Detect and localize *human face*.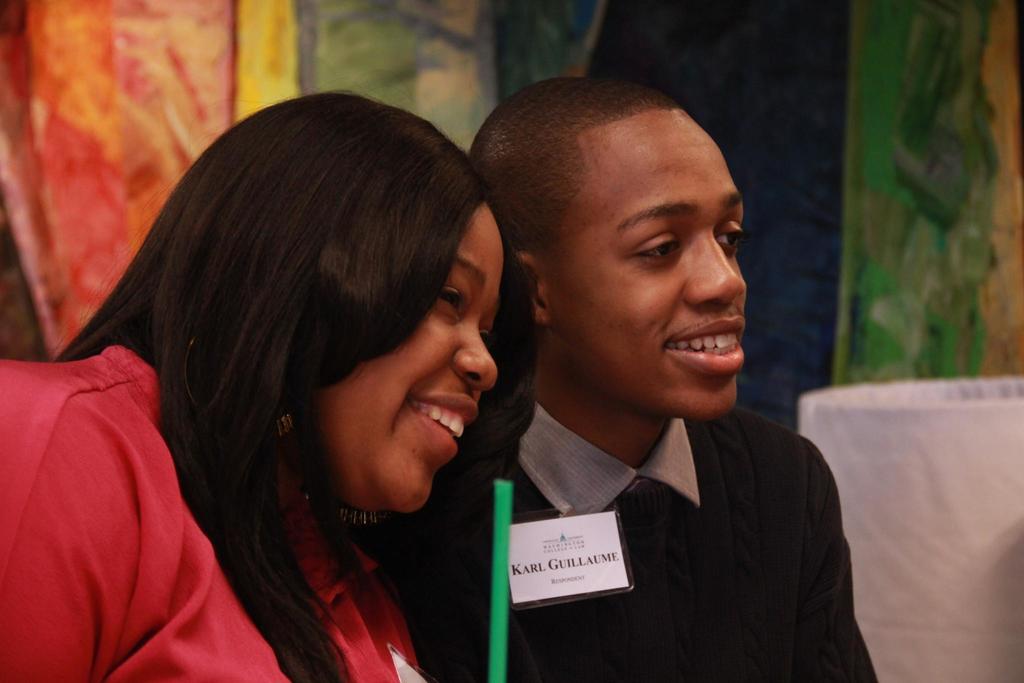
Localized at detection(554, 109, 742, 416).
